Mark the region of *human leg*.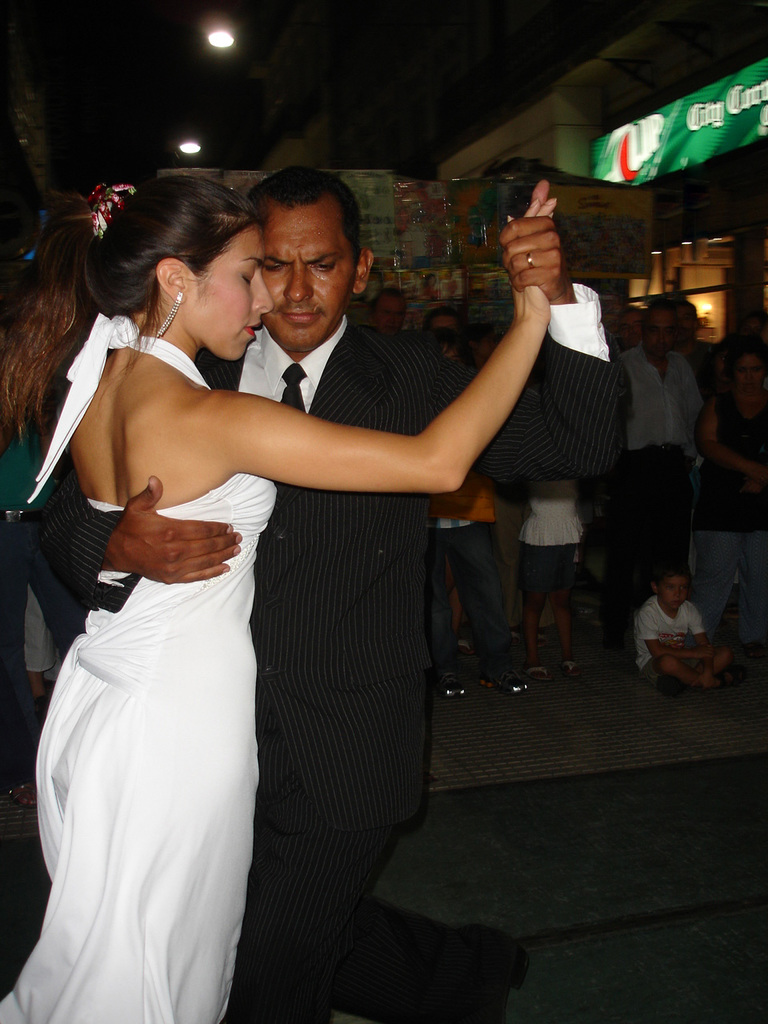
Region: pyautogui.locateOnScreen(519, 517, 550, 680).
